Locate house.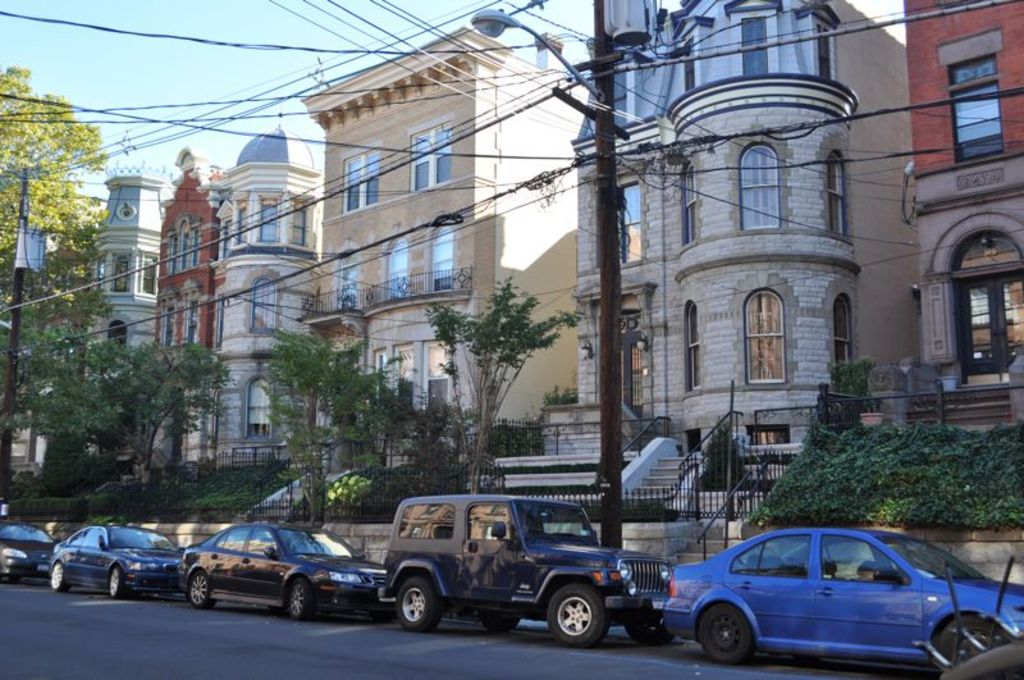
Bounding box: bbox=[906, 0, 1023, 388].
